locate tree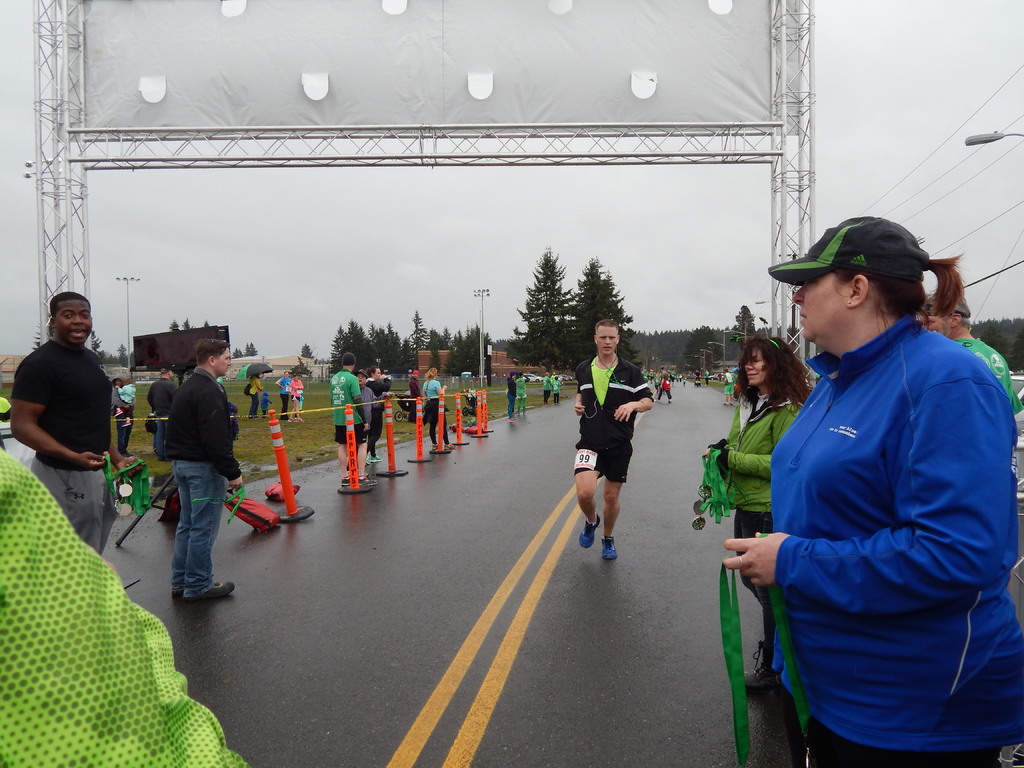
select_region(678, 322, 726, 375)
